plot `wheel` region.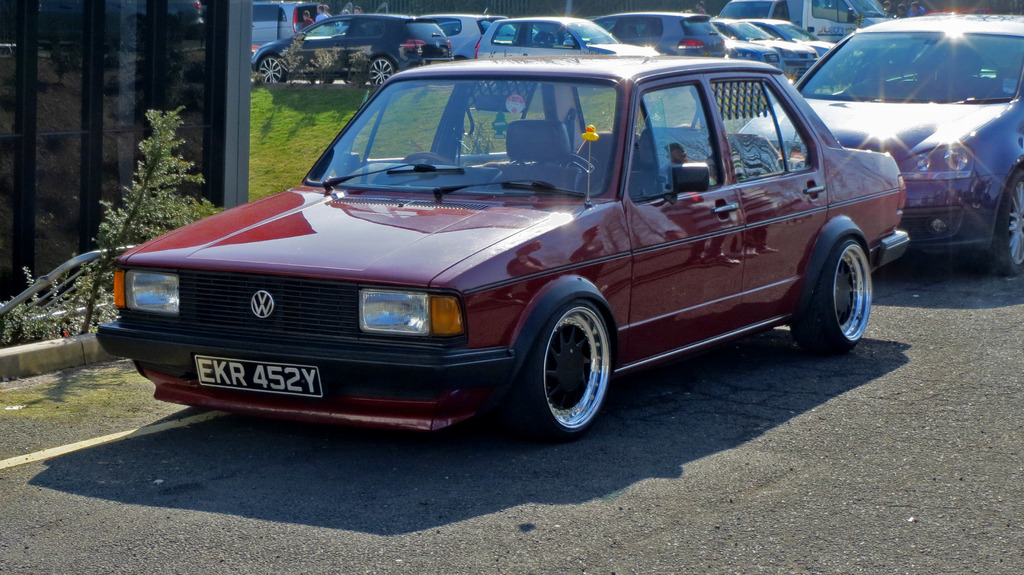
Plotted at left=981, top=168, right=1023, bottom=273.
